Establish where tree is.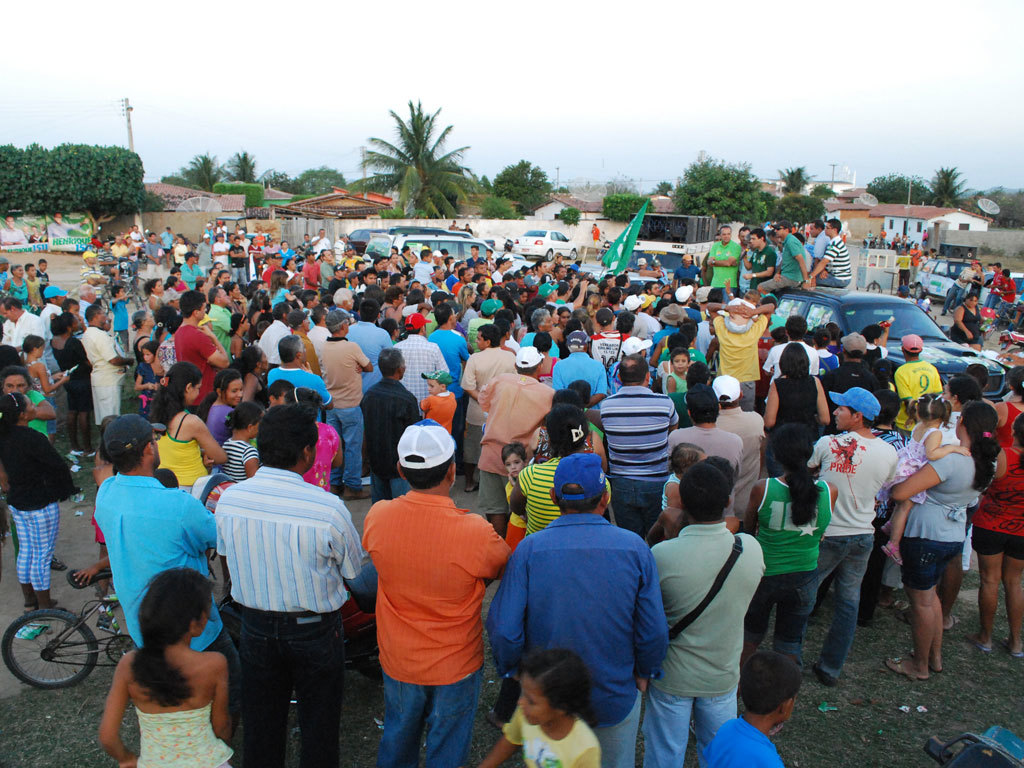
Established at select_region(186, 148, 222, 192).
